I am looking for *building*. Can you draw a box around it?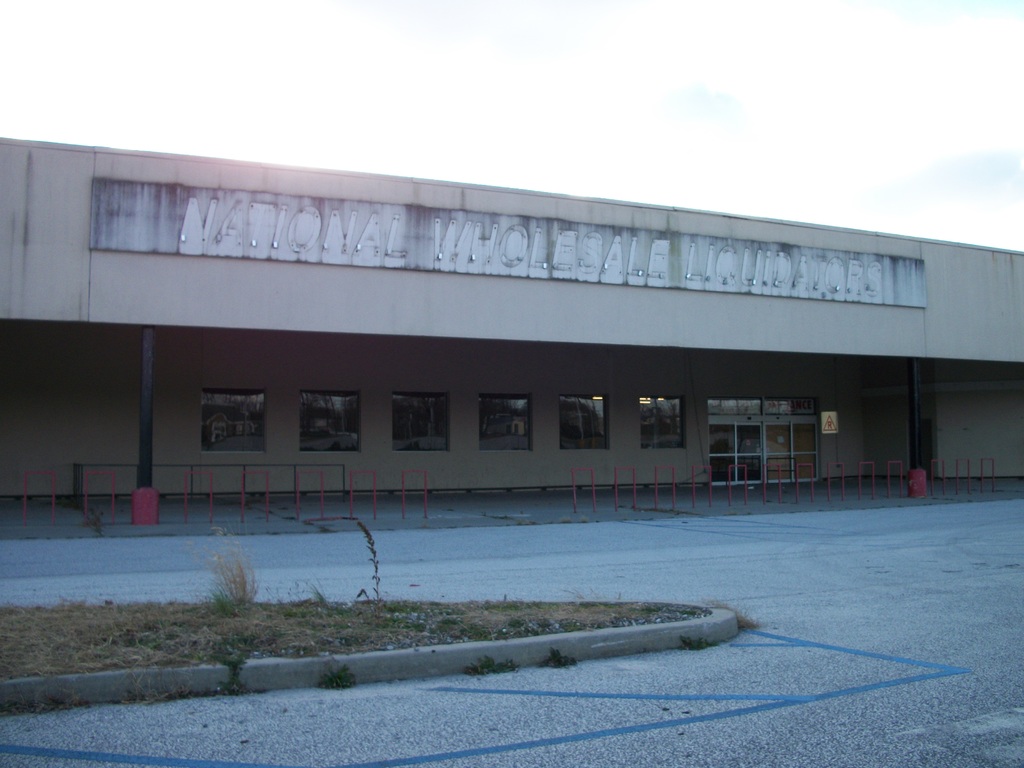
Sure, the bounding box is pyautogui.locateOnScreen(0, 132, 1023, 497).
